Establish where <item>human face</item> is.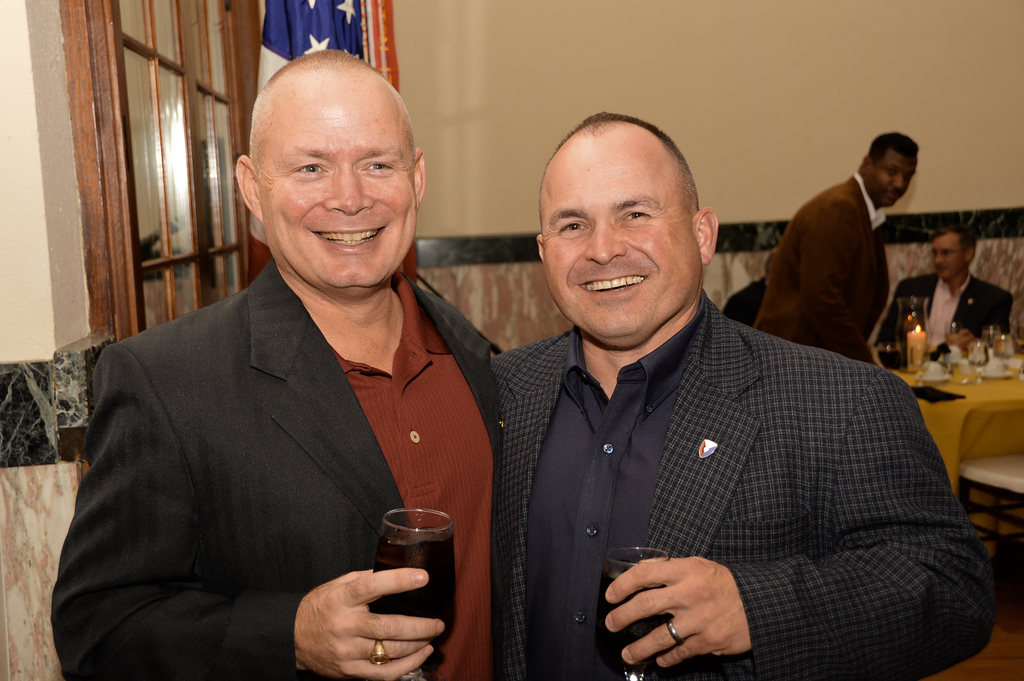
Established at [x1=253, y1=83, x2=421, y2=293].
